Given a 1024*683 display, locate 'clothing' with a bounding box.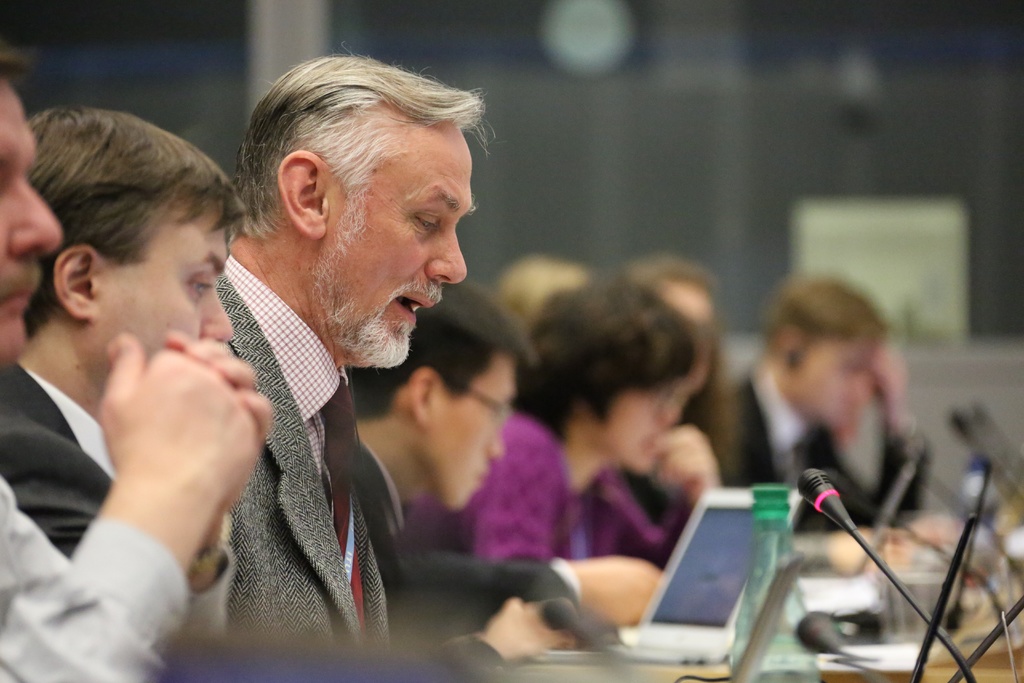
Located: 0, 473, 232, 682.
